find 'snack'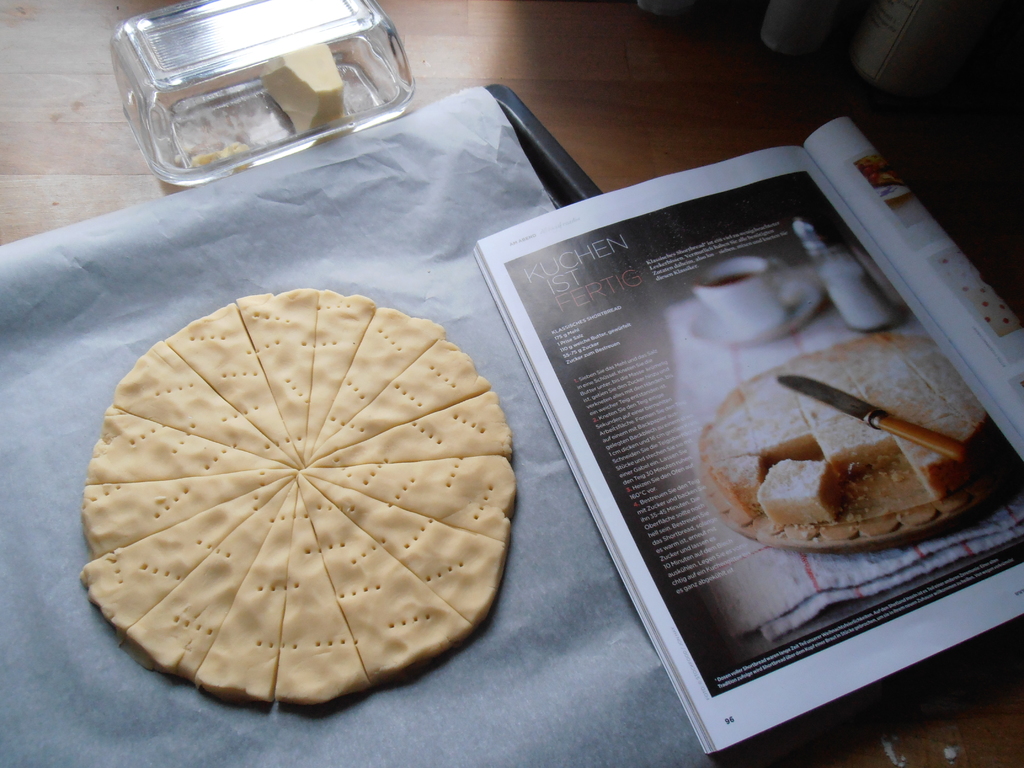
[x1=253, y1=35, x2=354, y2=139]
